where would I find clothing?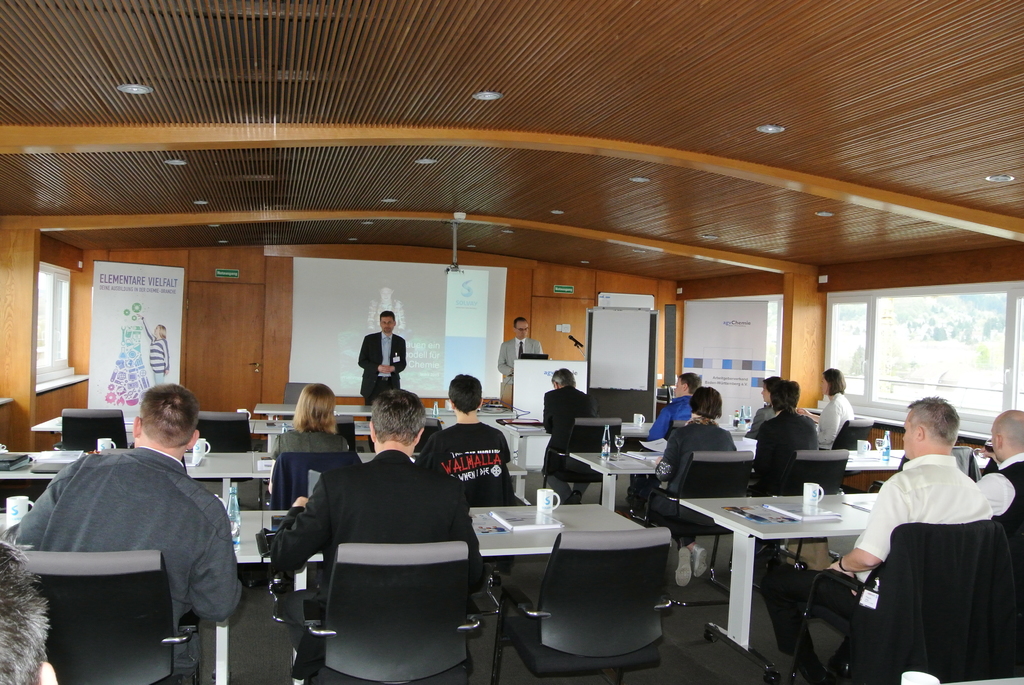
At <bbox>758, 453, 991, 655</bbox>.
